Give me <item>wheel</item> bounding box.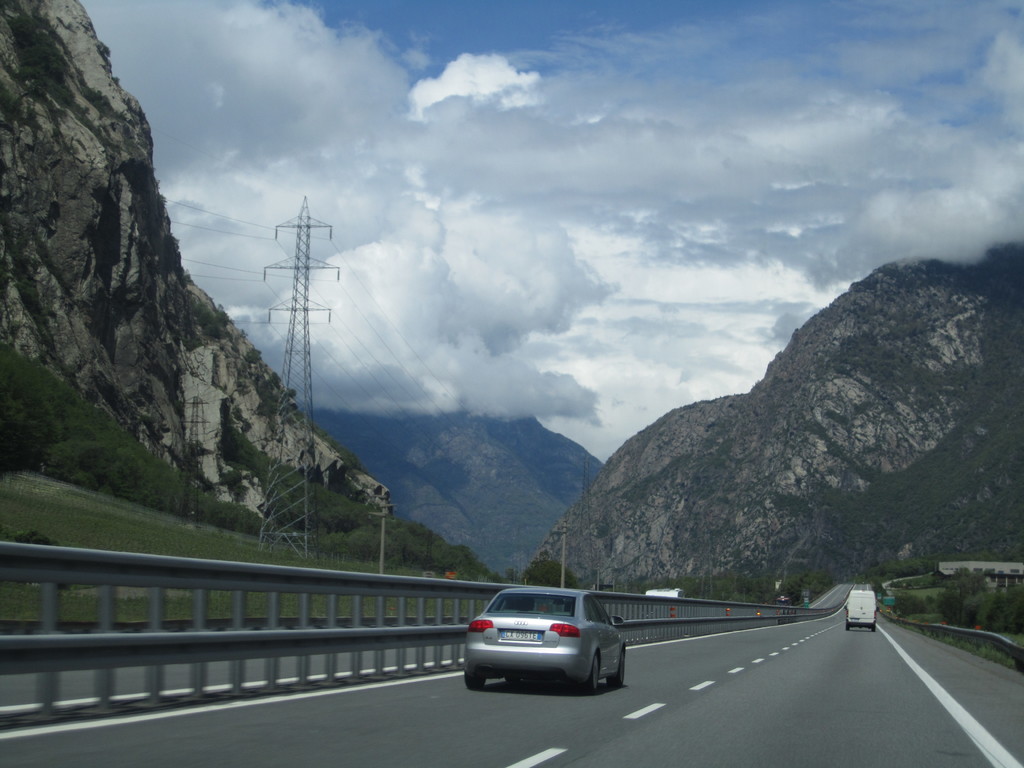
[588,659,600,691].
